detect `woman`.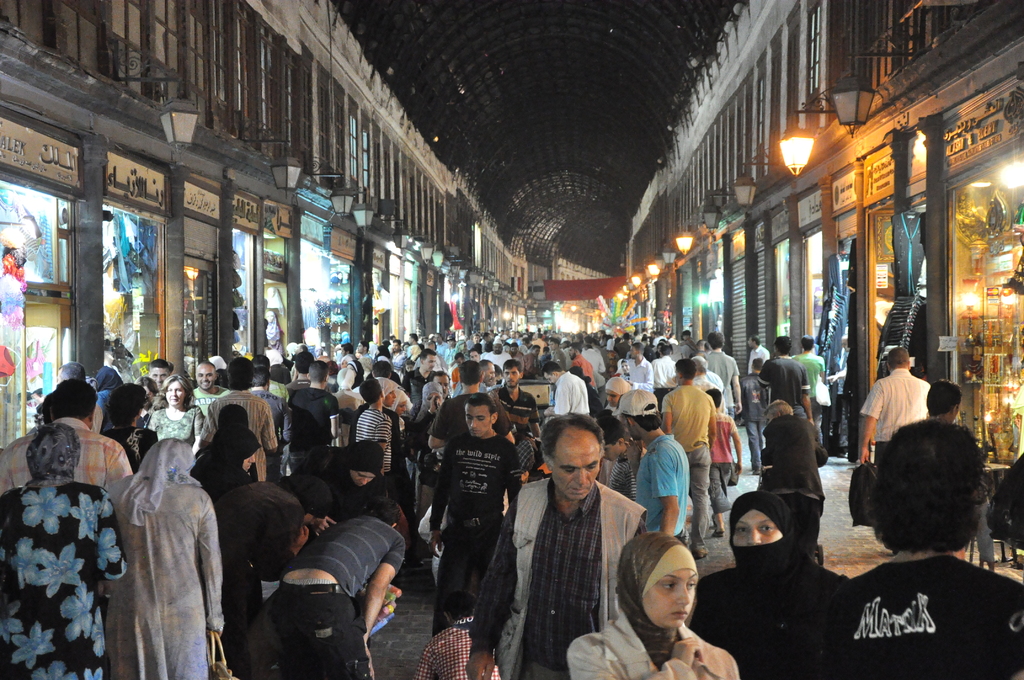
Detected at (left=104, top=384, right=154, bottom=470).
